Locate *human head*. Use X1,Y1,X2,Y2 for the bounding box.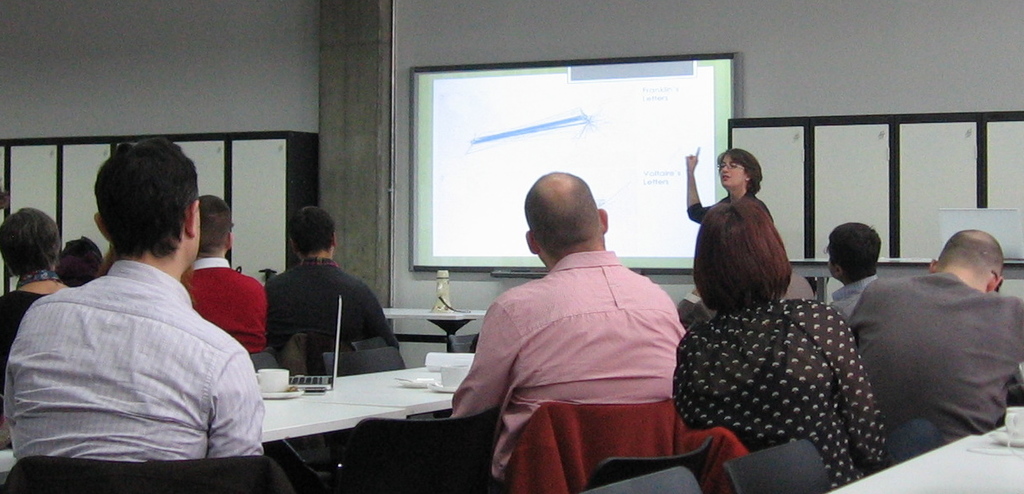
293,203,340,252.
